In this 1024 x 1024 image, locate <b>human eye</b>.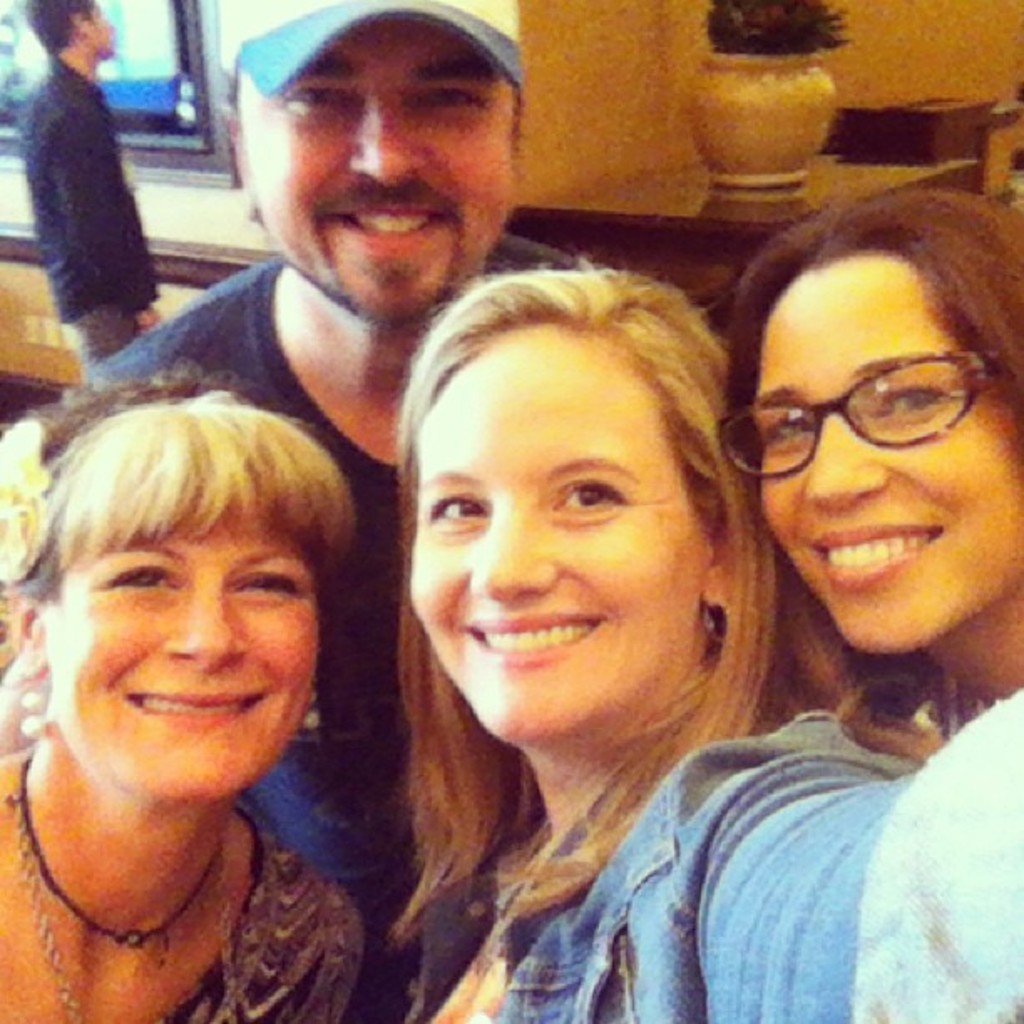
Bounding box: <box>422,490,494,534</box>.
